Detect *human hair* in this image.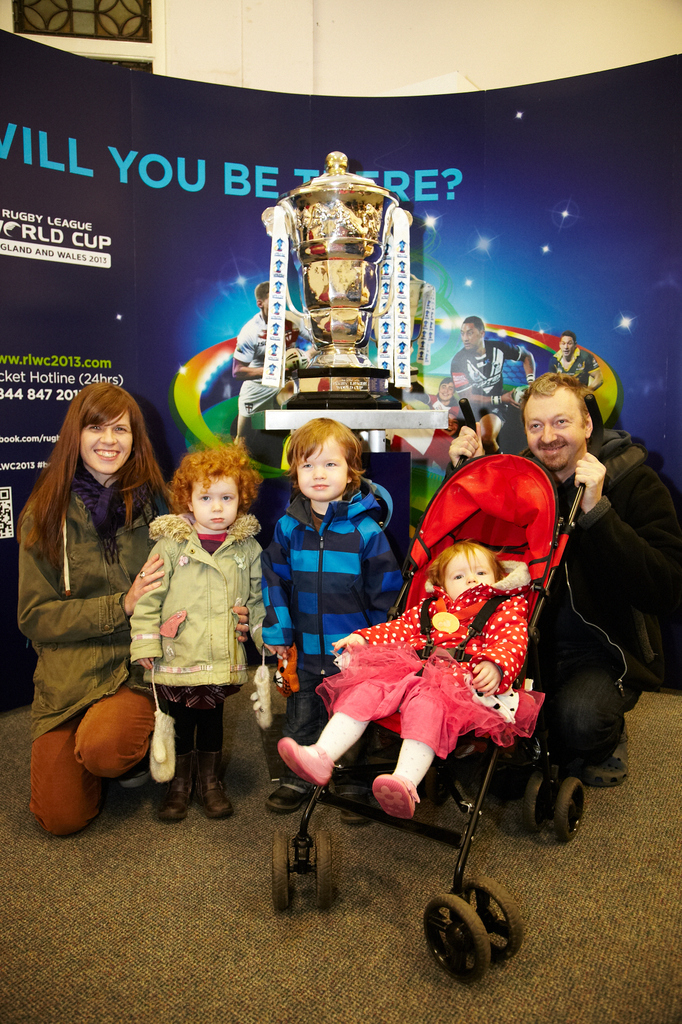
Detection: Rect(522, 370, 592, 442).
